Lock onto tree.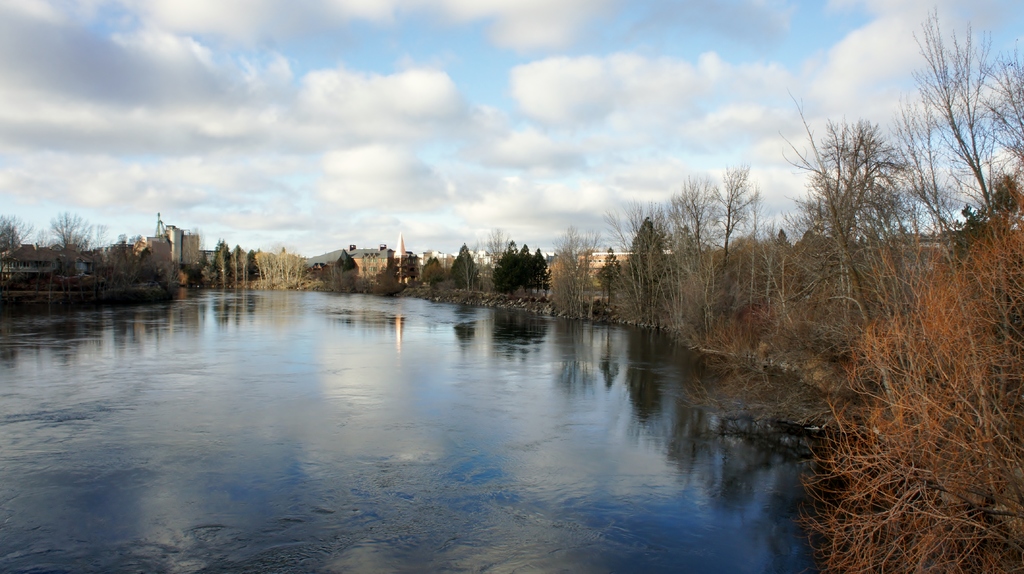
Locked: [x1=612, y1=209, x2=683, y2=332].
